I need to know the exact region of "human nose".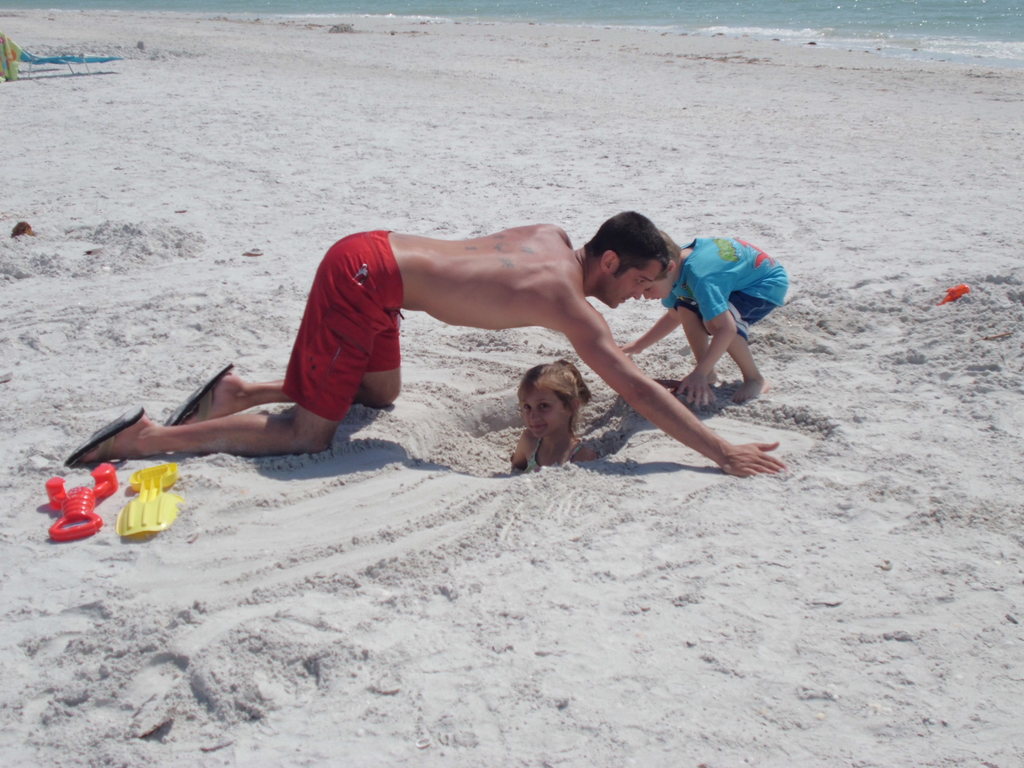
Region: BBox(634, 281, 647, 300).
